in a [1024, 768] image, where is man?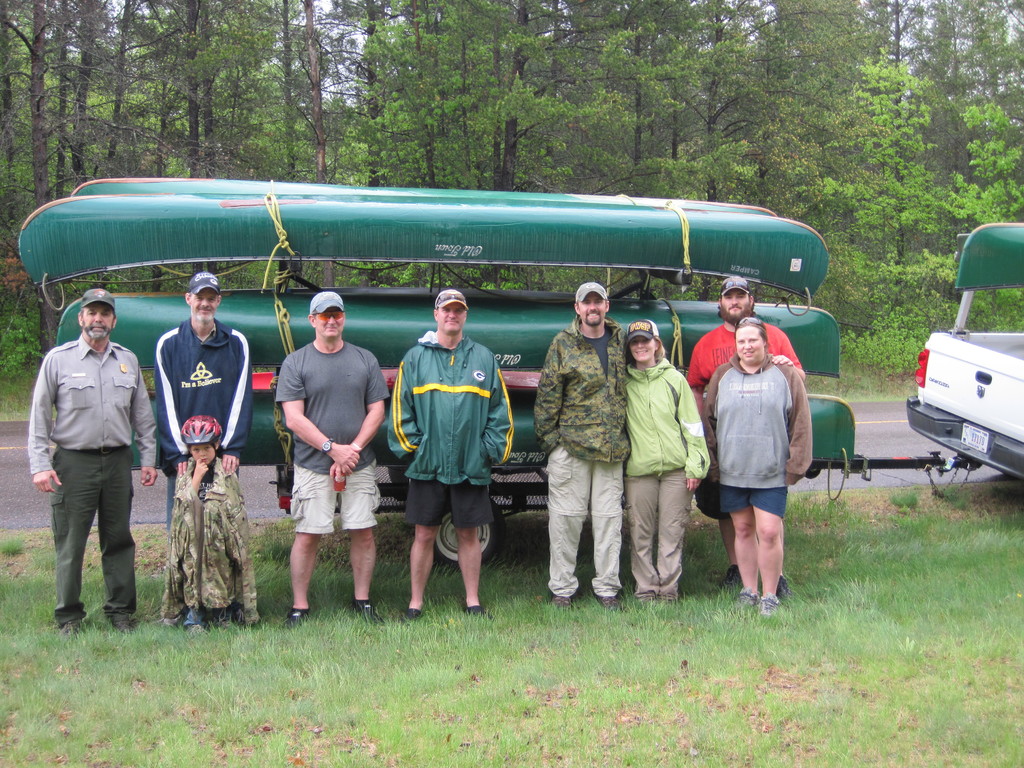
[269, 285, 391, 630].
